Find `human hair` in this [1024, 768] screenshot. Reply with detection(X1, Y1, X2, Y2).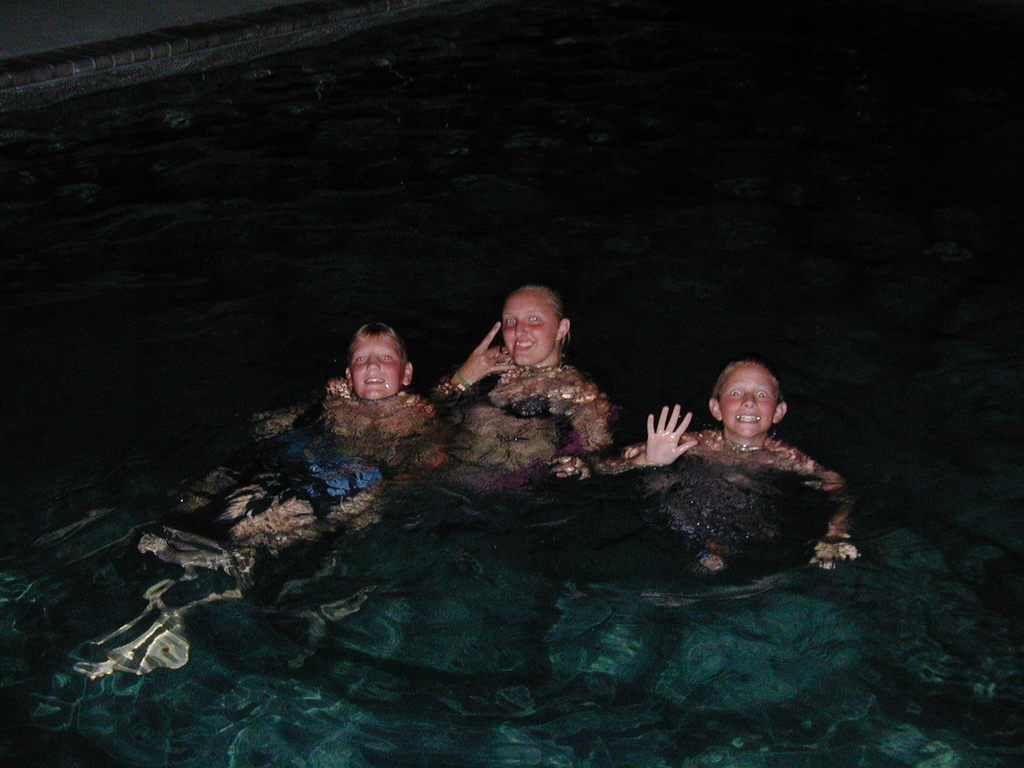
detection(706, 361, 781, 410).
